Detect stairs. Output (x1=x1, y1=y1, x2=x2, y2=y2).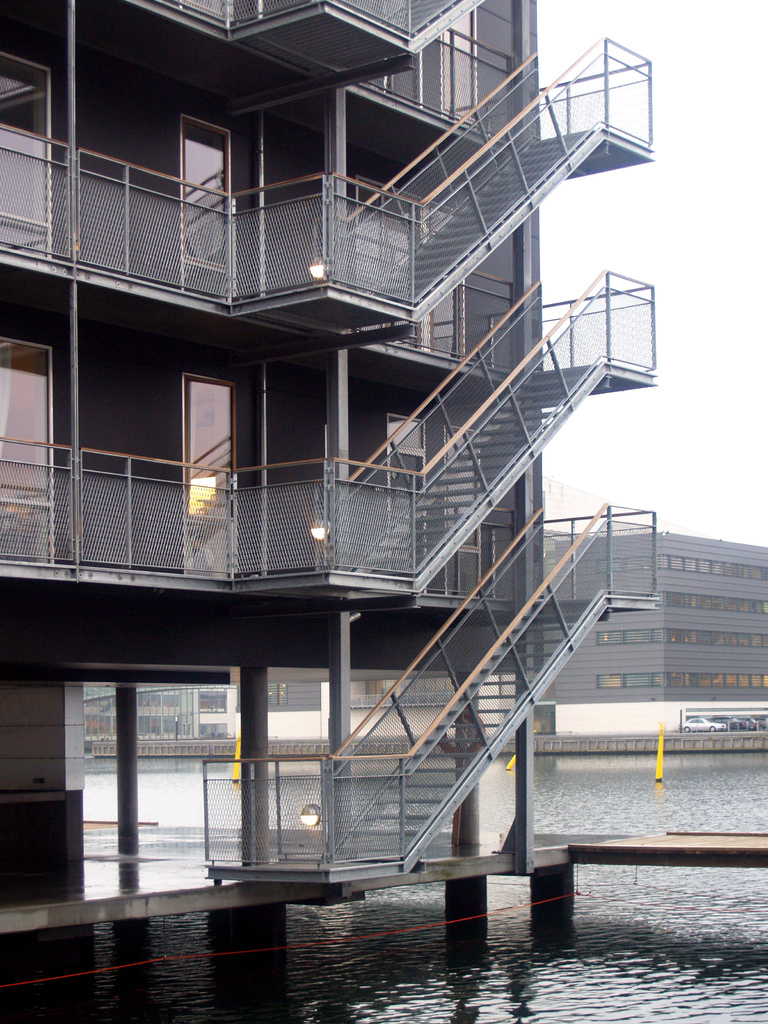
(x1=359, y1=366, x2=594, y2=579).
